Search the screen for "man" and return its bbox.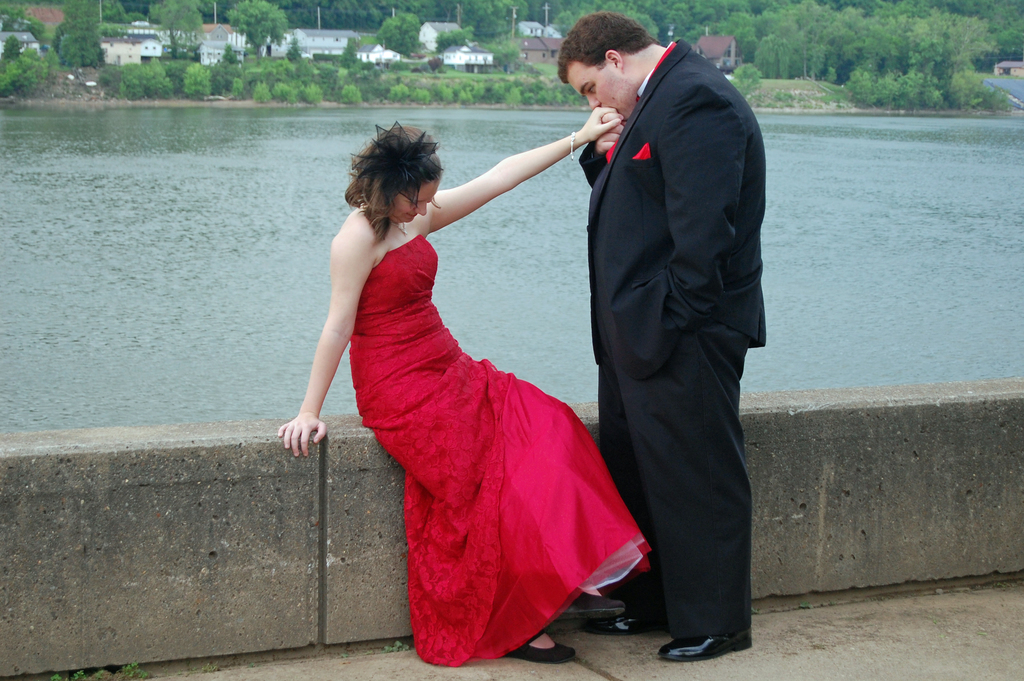
Found: Rect(535, 8, 774, 662).
